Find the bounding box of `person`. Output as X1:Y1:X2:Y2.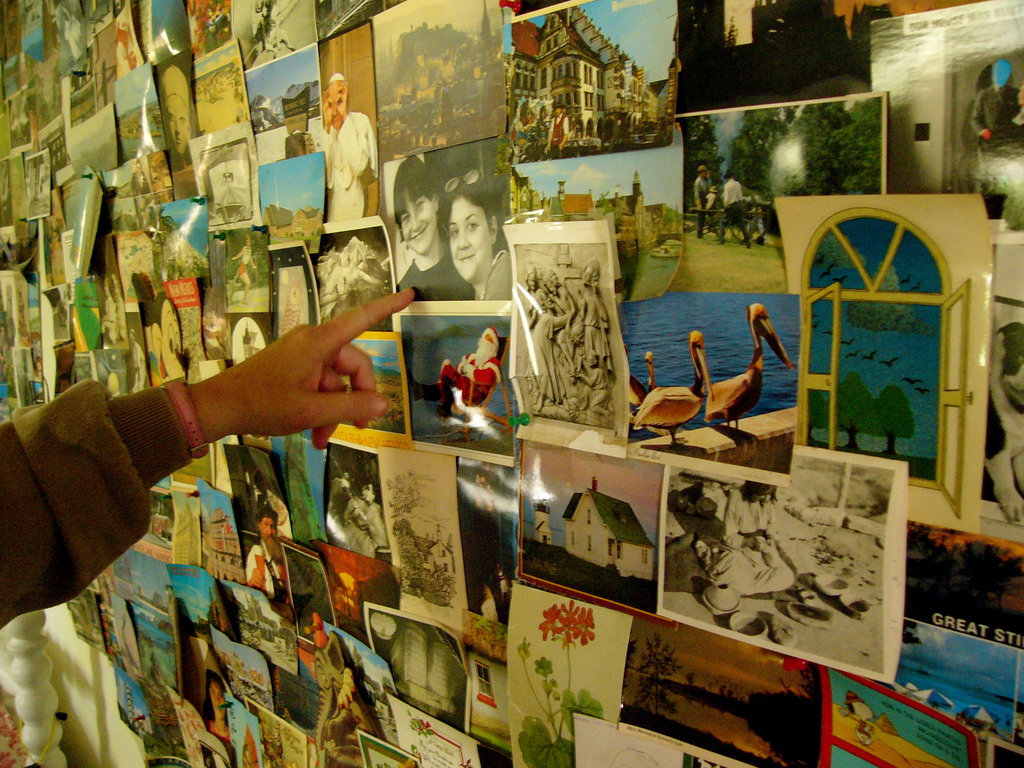
694:164:719:208.
